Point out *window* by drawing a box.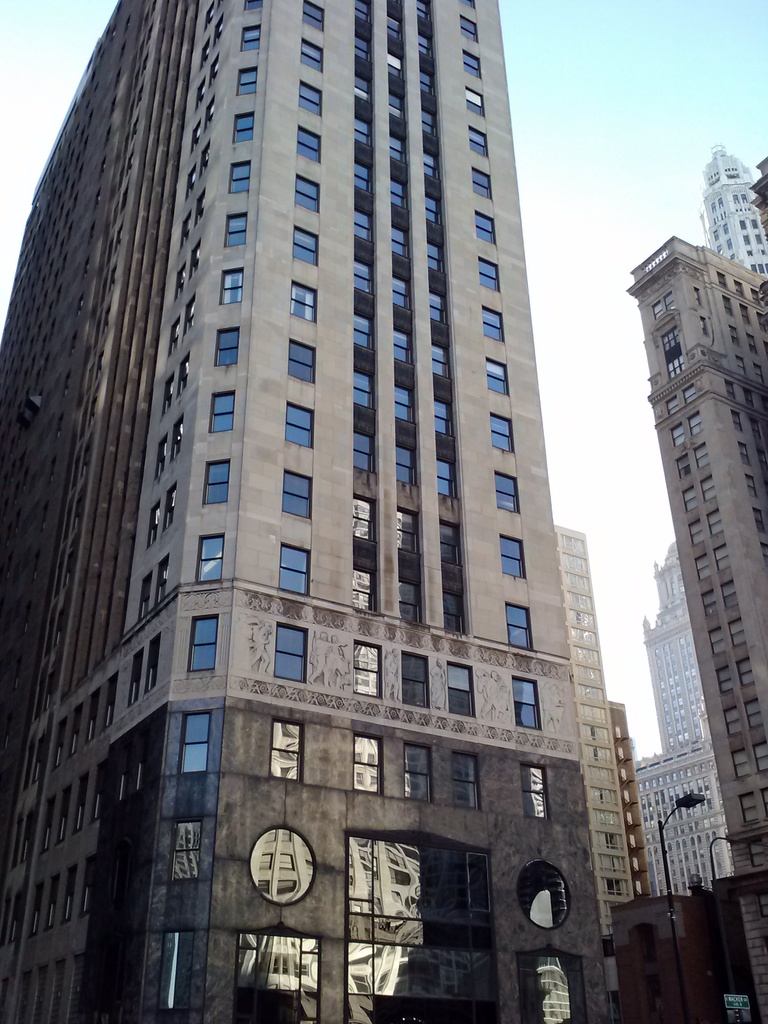
218 325 239 365.
